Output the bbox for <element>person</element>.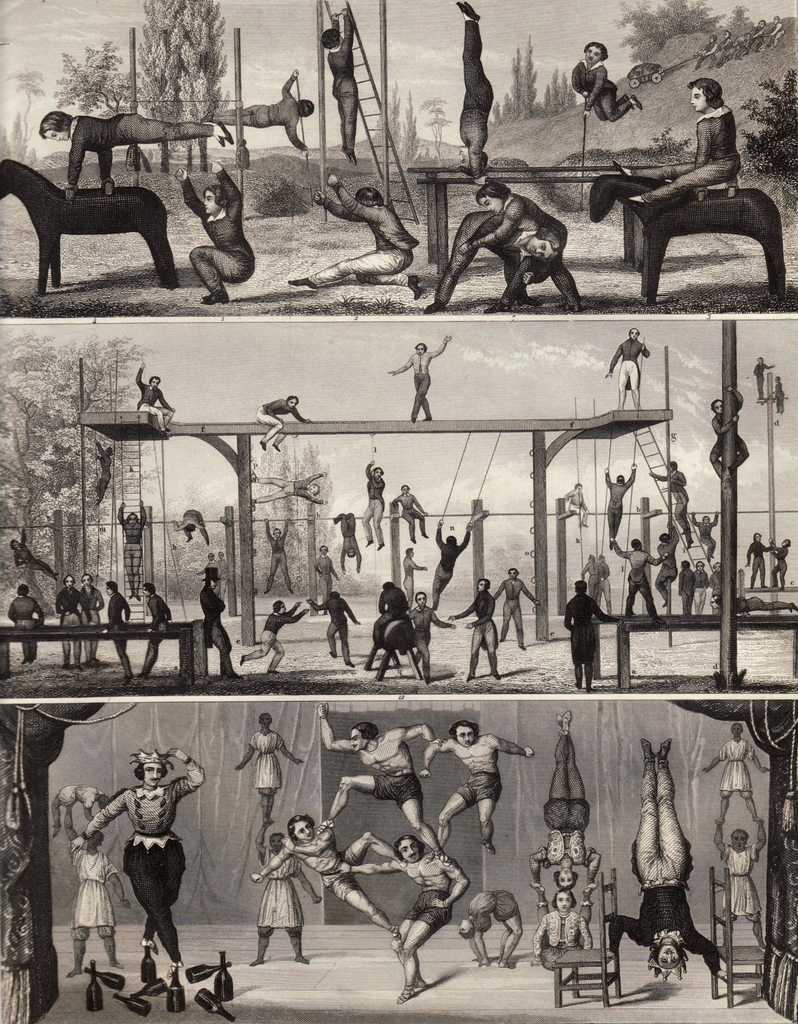
bbox(418, 719, 535, 855).
